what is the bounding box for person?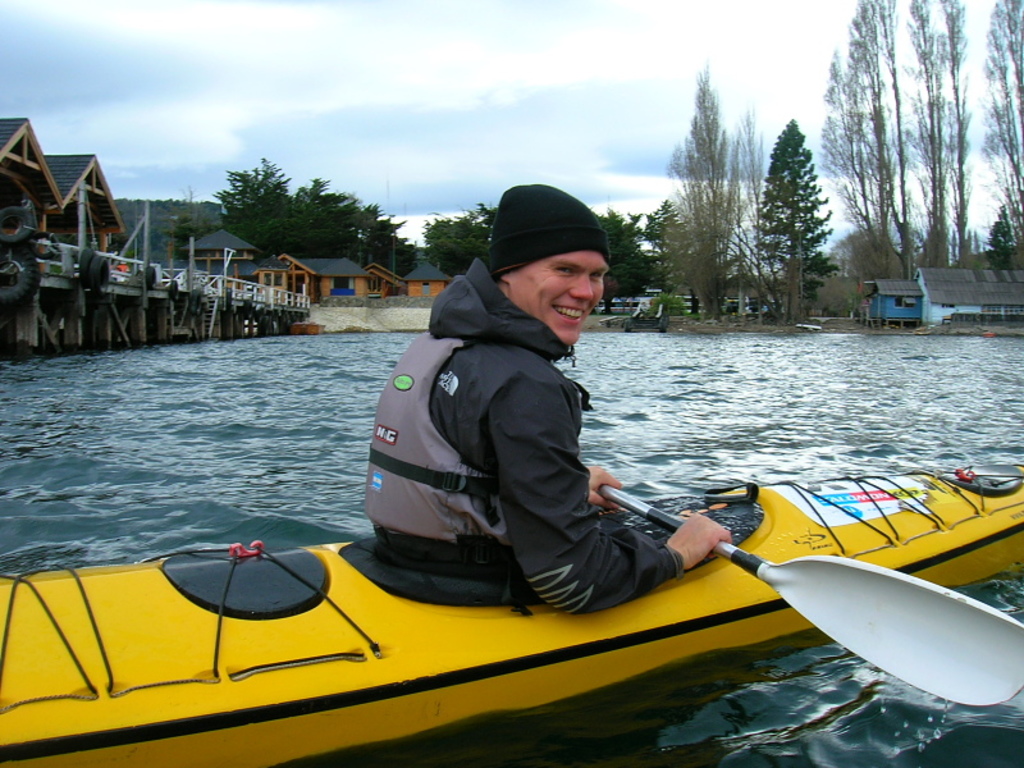
(358, 178, 726, 614).
